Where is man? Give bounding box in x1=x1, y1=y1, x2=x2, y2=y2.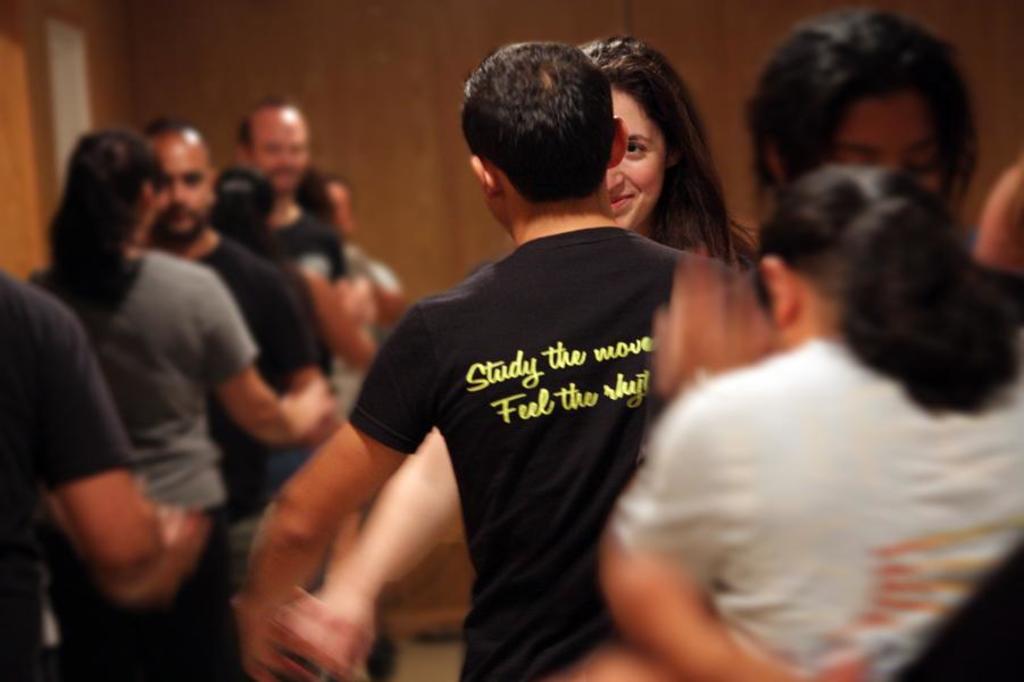
x1=0, y1=266, x2=149, y2=681.
